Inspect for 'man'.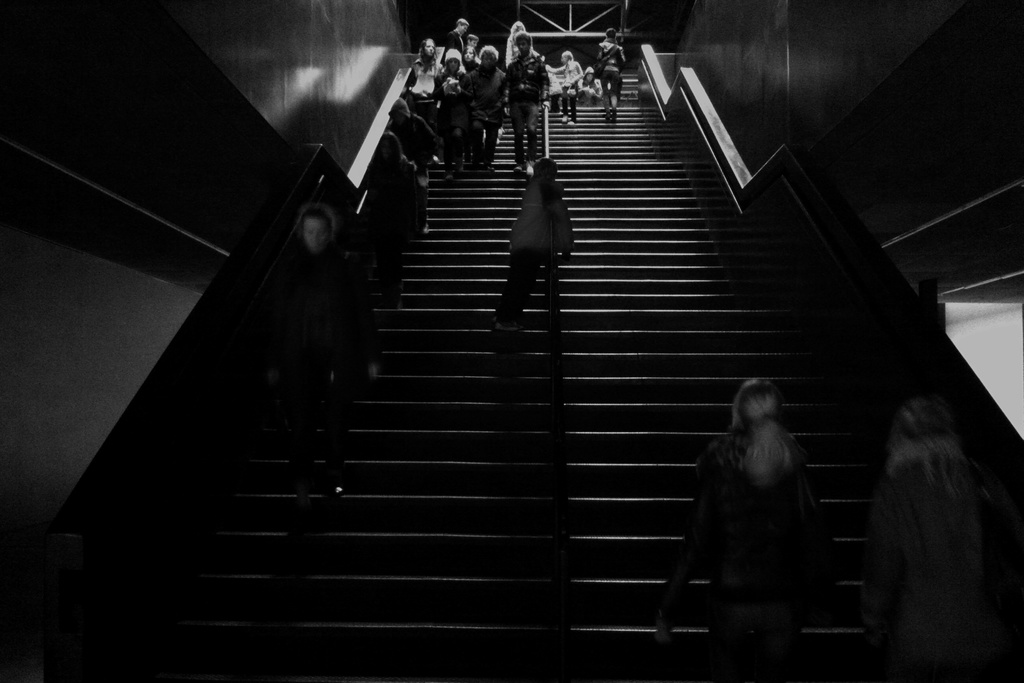
Inspection: 504:31:561:171.
